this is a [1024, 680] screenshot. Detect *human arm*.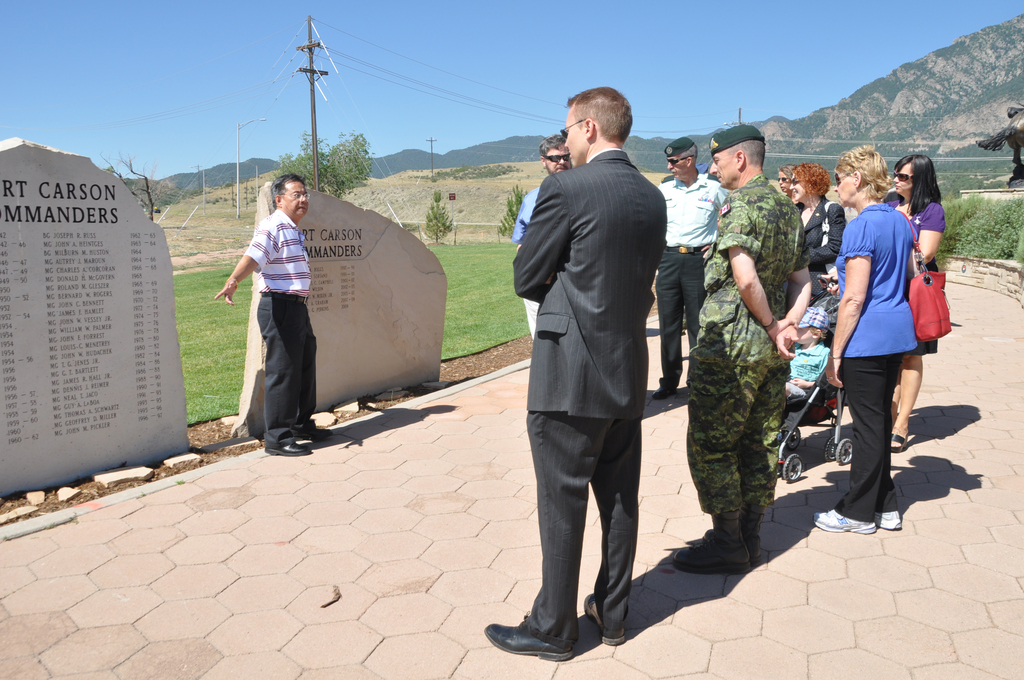
<bbox>716, 201, 796, 352</bbox>.
